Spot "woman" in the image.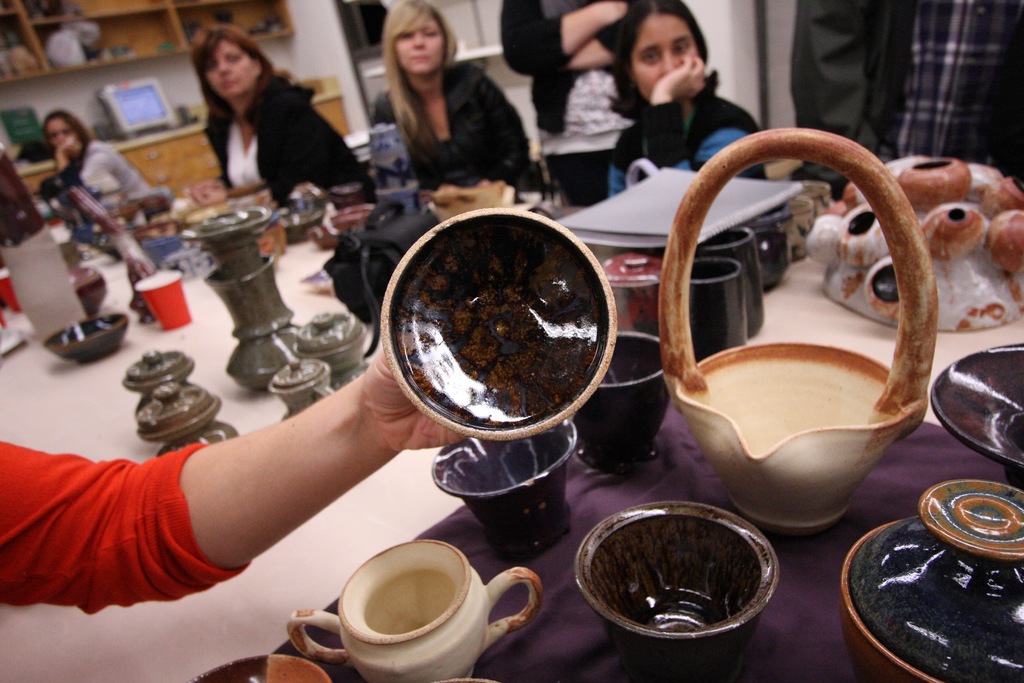
"woman" found at BBox(42, 112, 169, 207).
